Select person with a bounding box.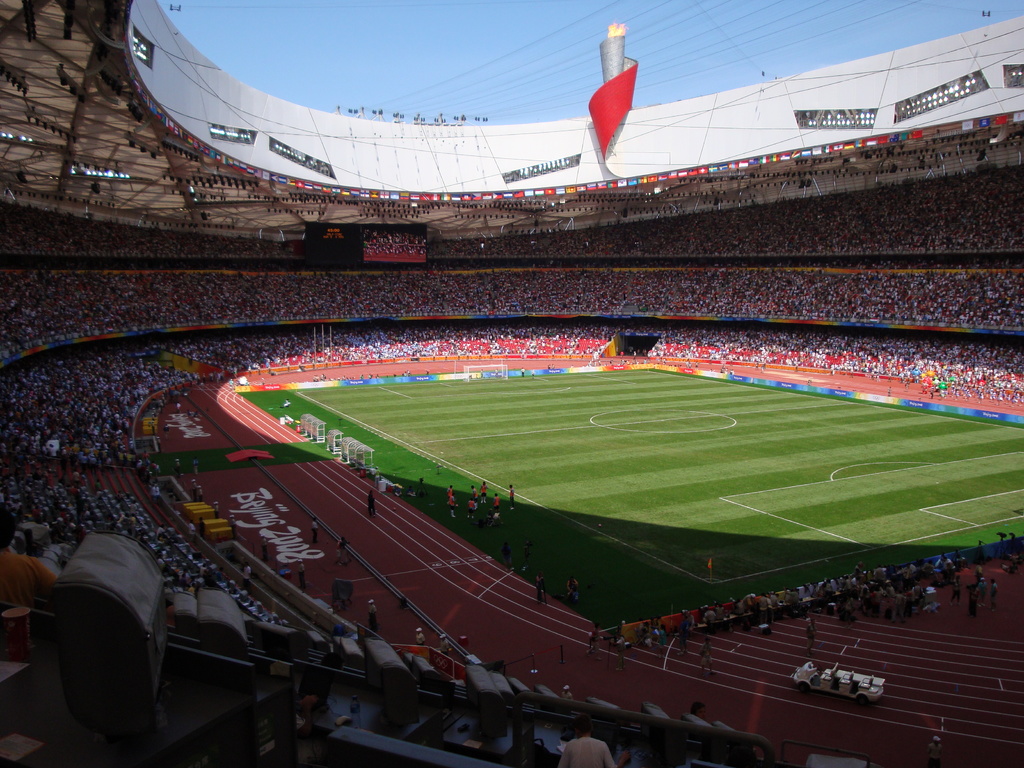
506/481/516/513.
